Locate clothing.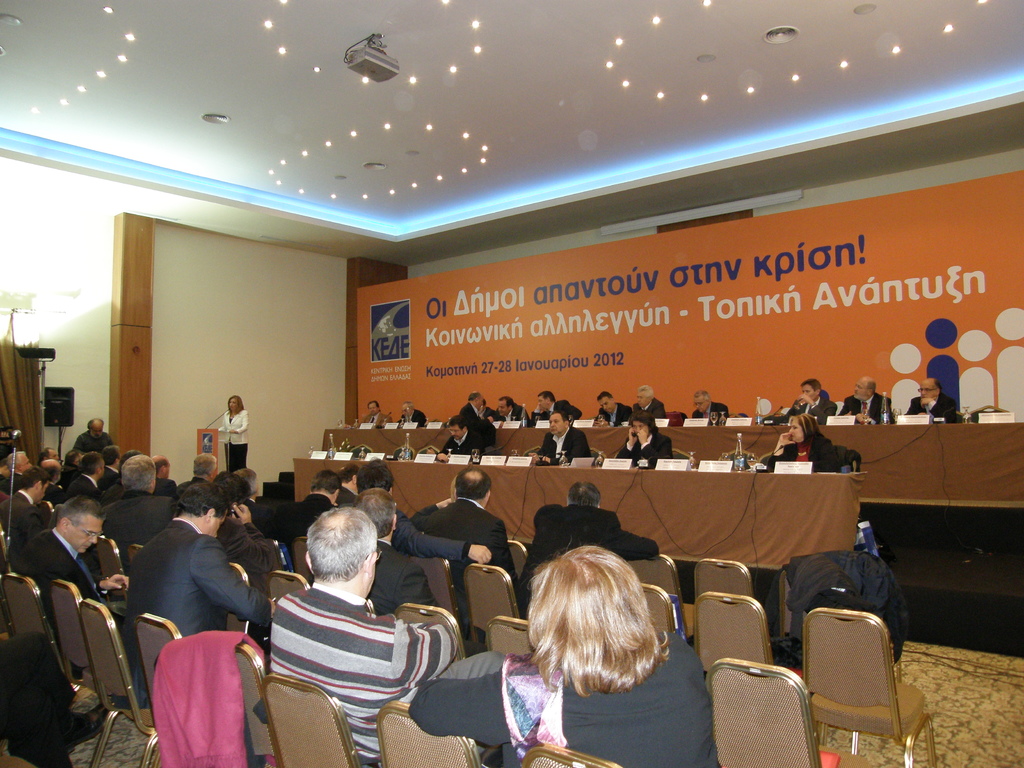
Bounding box: <region>148, 471, 189, 514</region>.
